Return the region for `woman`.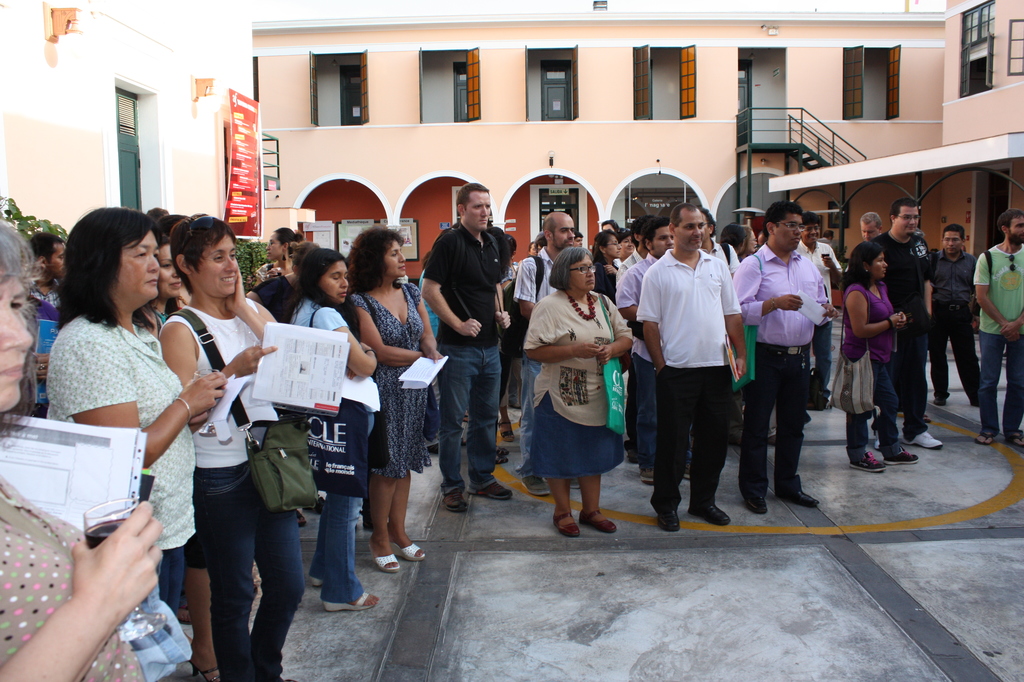
bbox=[842, 247, 920, 472].
